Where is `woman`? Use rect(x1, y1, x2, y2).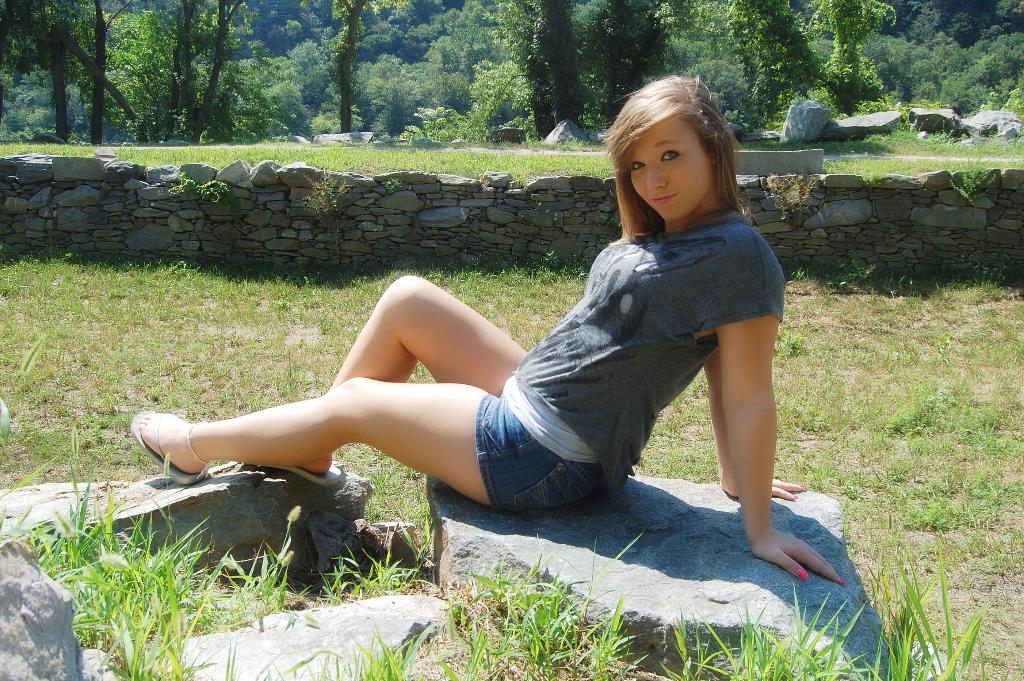
rect(111, 69, 849, 580).
